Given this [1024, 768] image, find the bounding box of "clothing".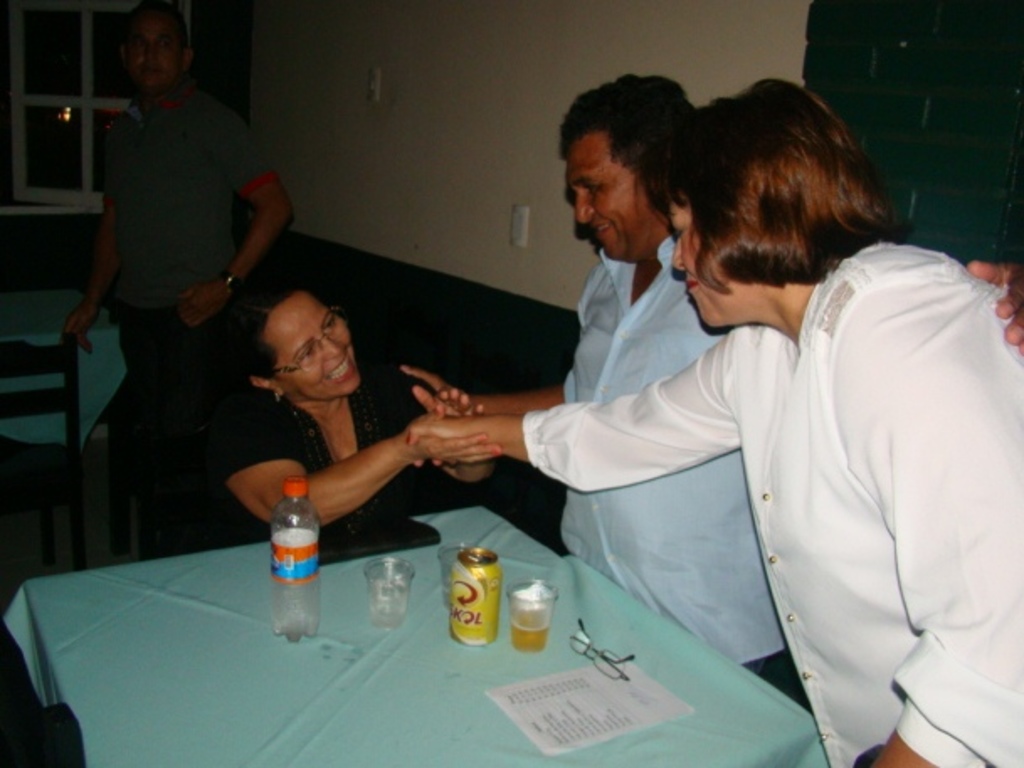
box(545, 245, 805, 711).
